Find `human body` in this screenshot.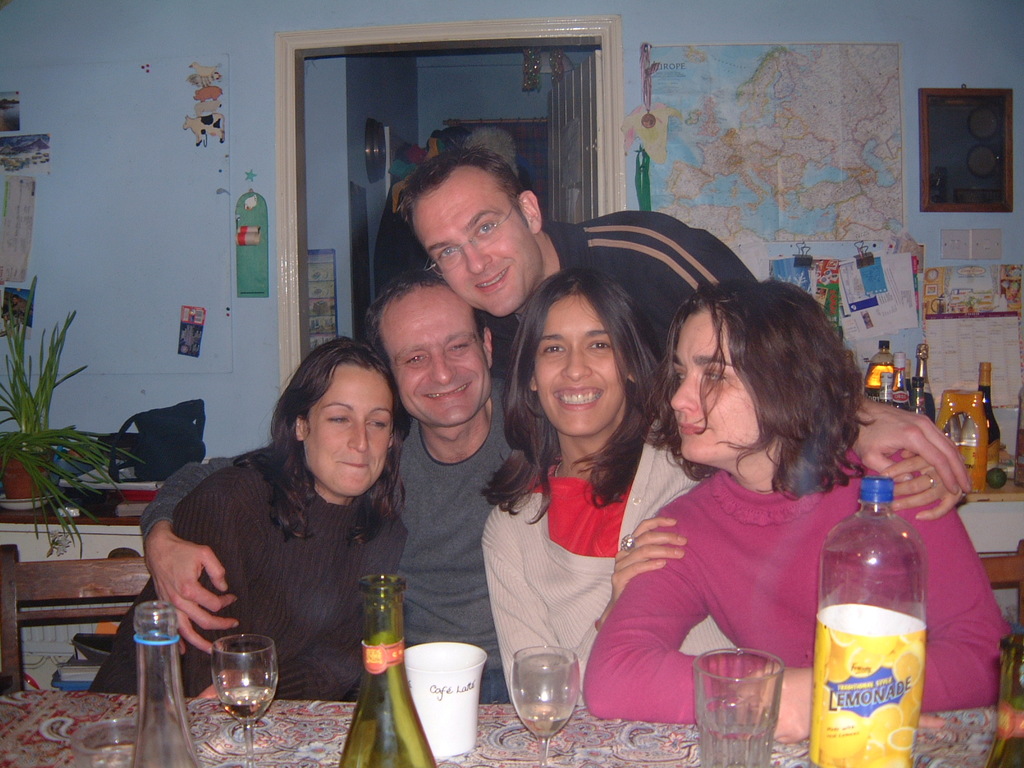
The bounding box for `human body` is 138:367:976:708.
